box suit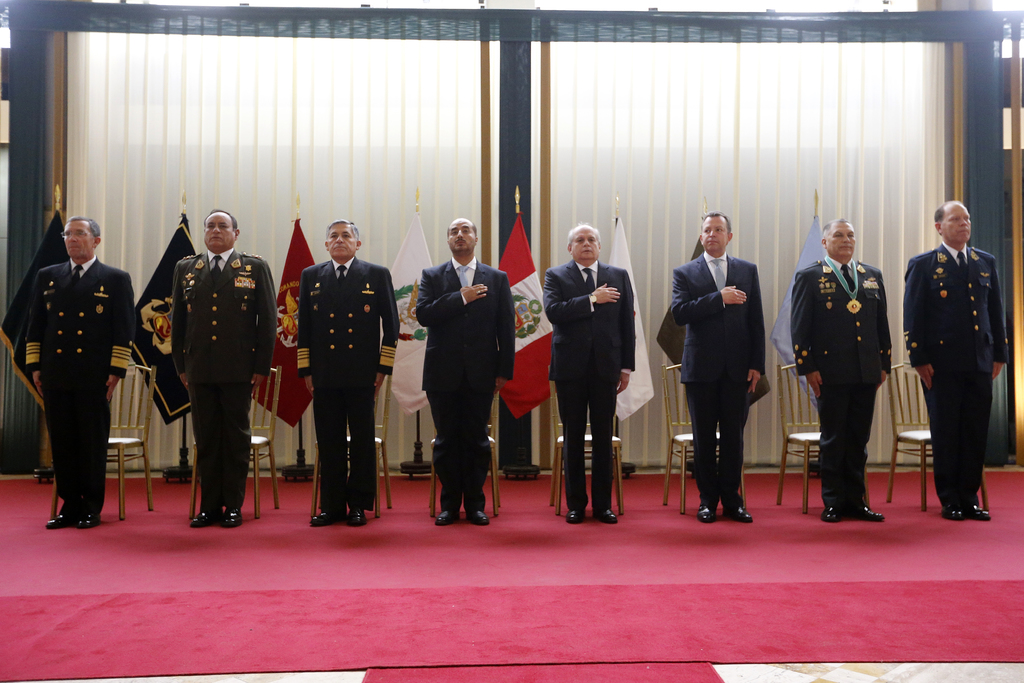
region(298, 254, 396, 516)
